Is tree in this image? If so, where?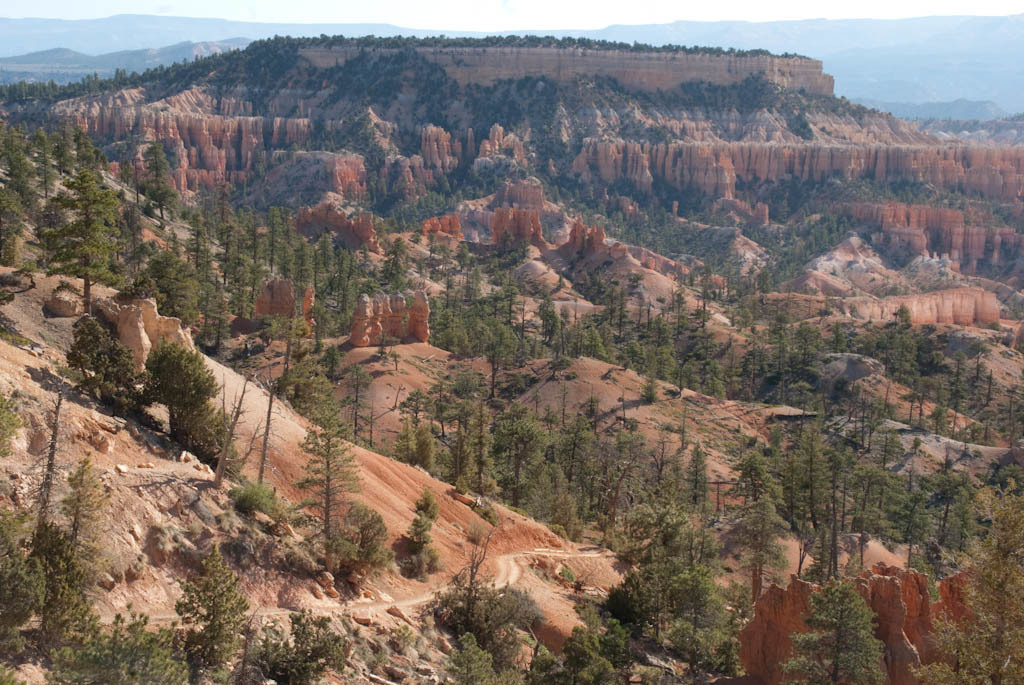
Yes, at l=302, t=356, r=353, b=578.
